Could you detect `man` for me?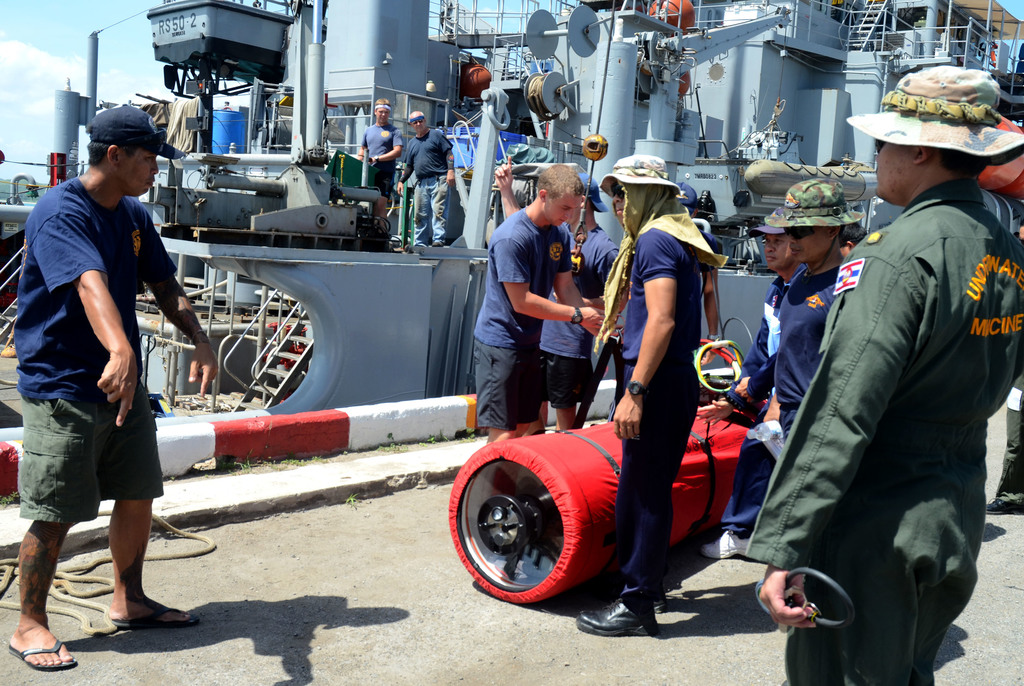
Detection result: x1=838, y1=222, x2=872, y2=259.
